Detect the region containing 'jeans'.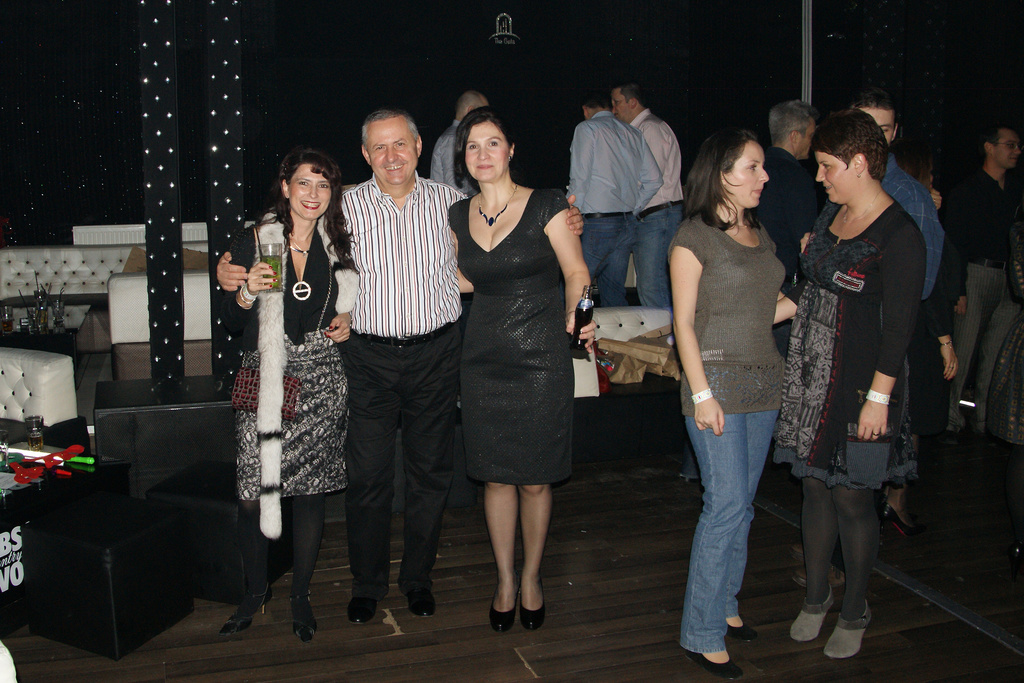
rect(583, 215, 638, 304).
